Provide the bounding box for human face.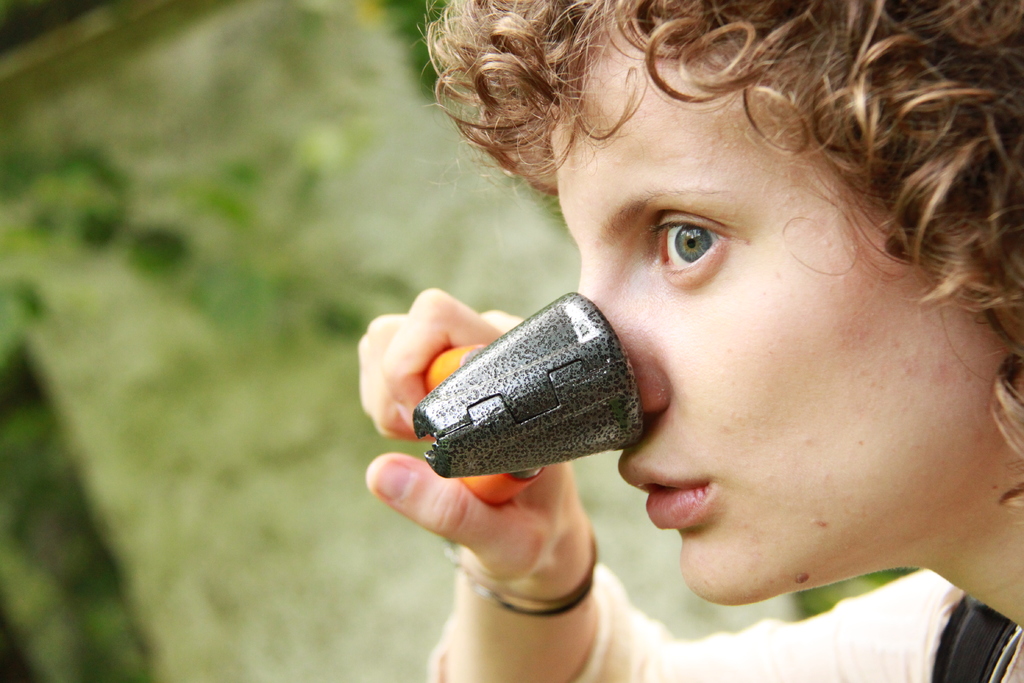
region(545, 34, 1004, 609).
